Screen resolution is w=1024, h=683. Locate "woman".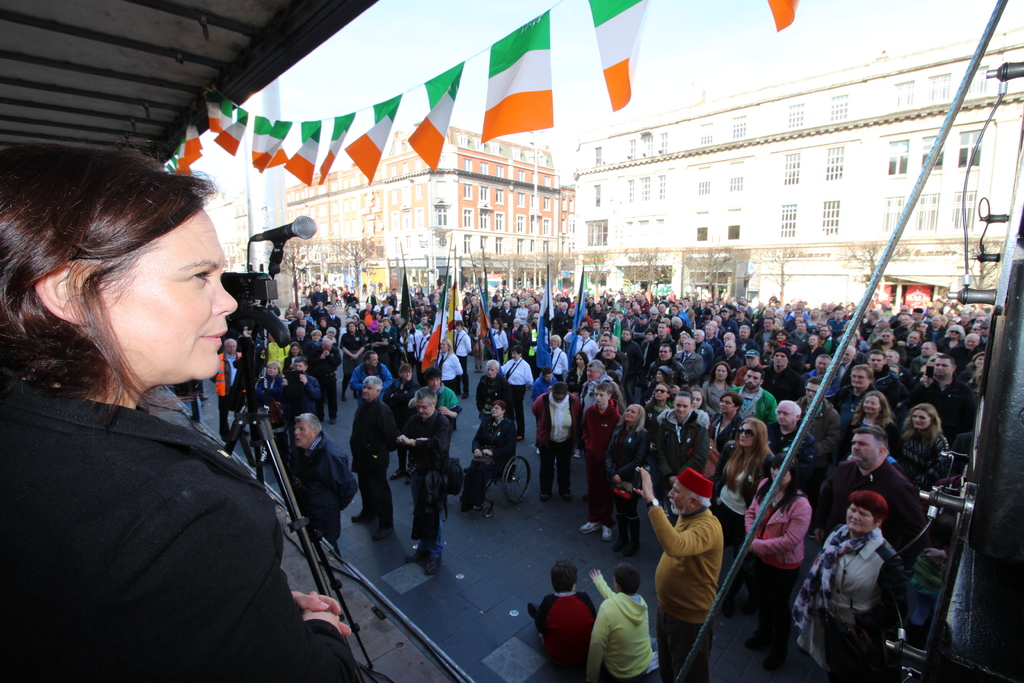
744 458 819 675.
